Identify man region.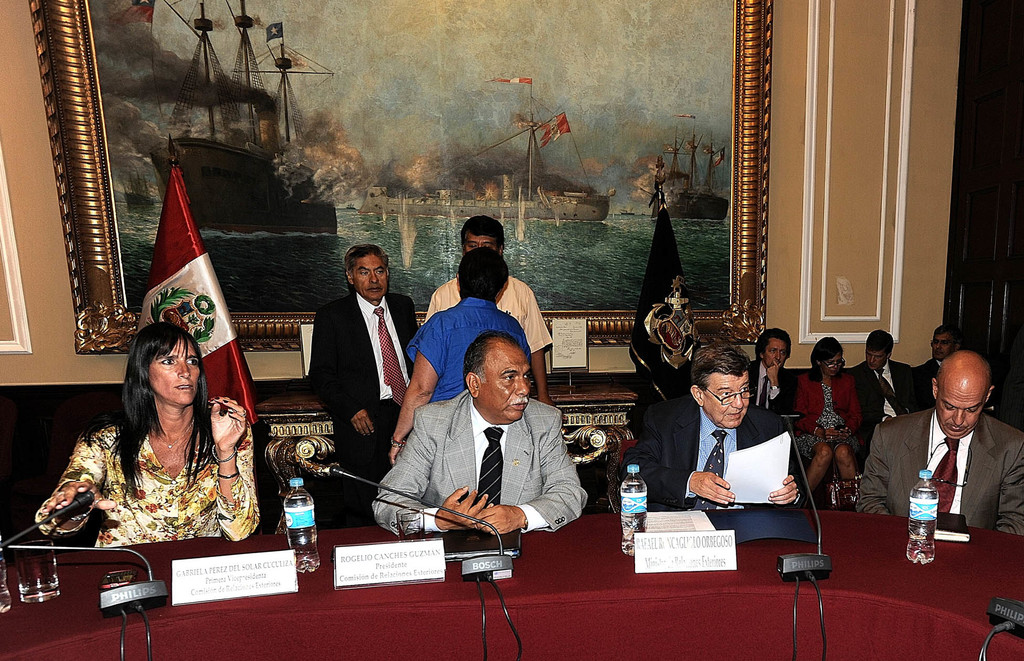
Region: left=363, top=323, right=594, bottom=539.
